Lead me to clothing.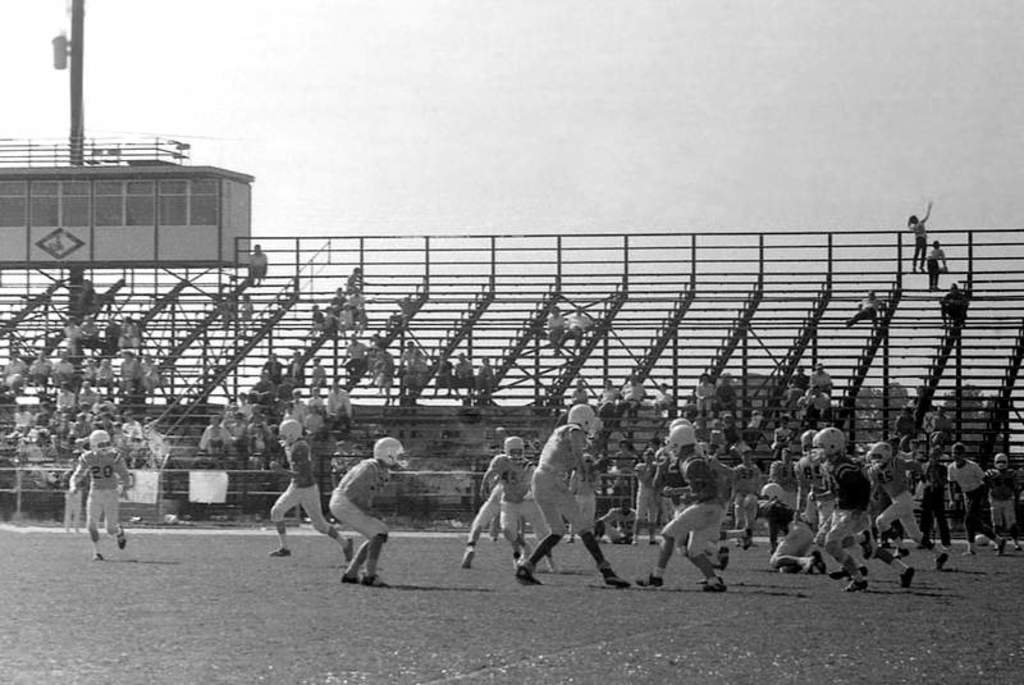
Lead to 600/387/621/410.
